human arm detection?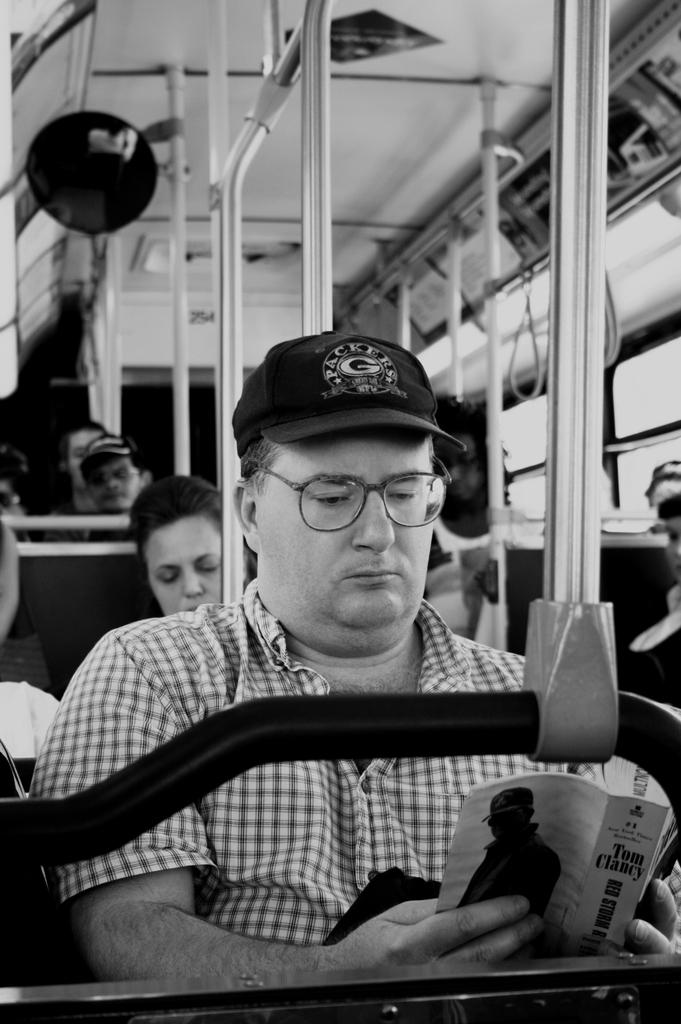
74/724/571/989
